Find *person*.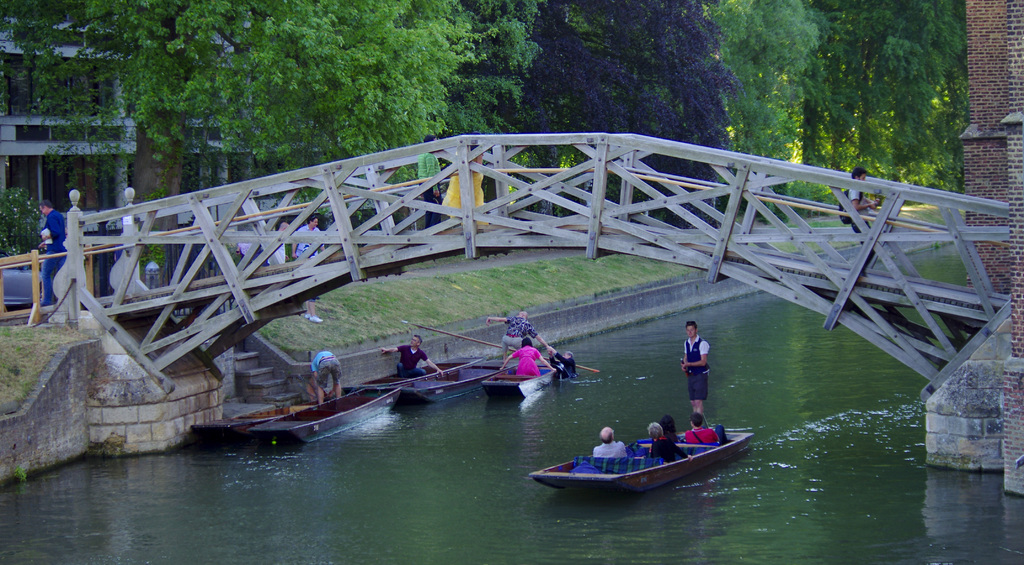
<bbox>548, 349, 580, 381</bbox>.
